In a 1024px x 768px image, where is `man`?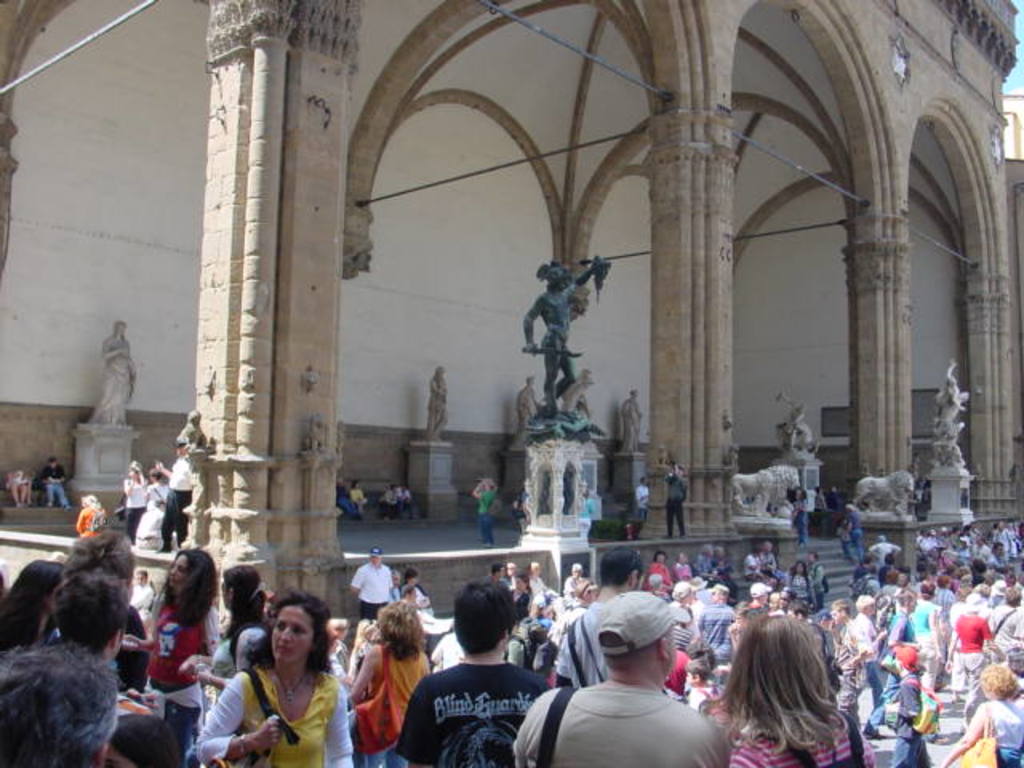
x1=392, y1=576, x2=552, y2=766.
